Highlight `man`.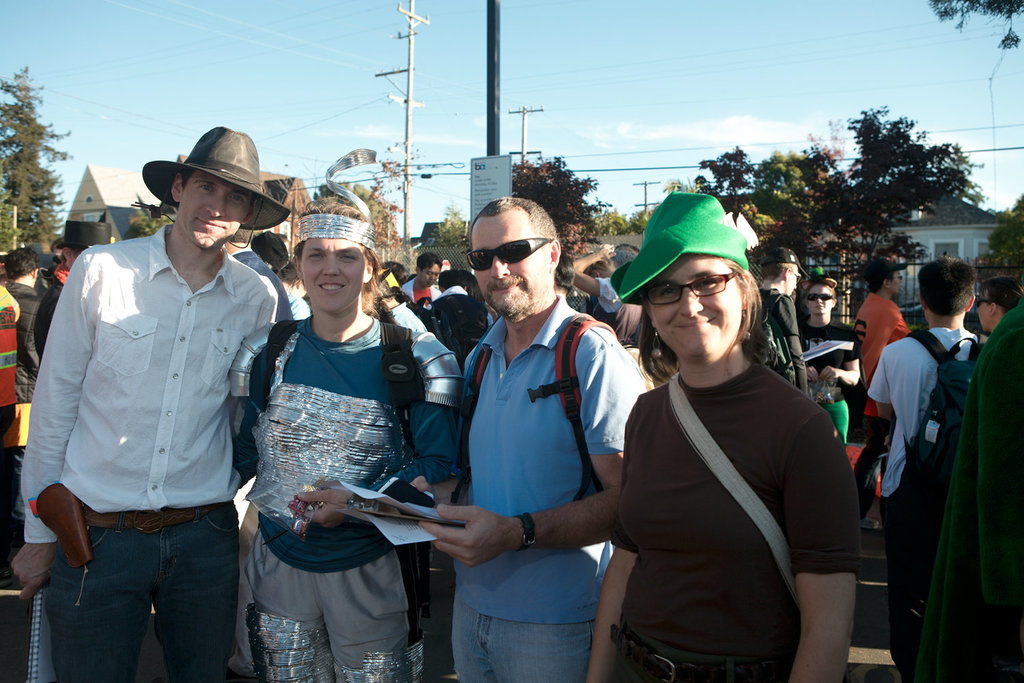
Highlighted region: BBox(756, 244, 812, 397).
